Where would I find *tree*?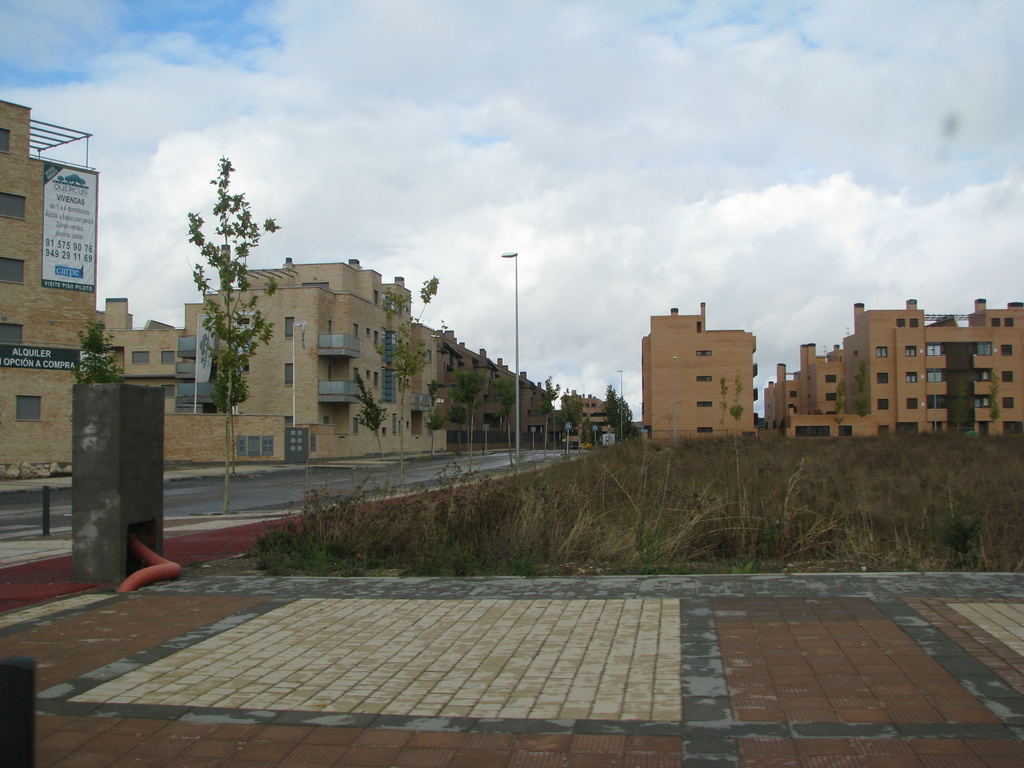
At (left=376, top=277, right=442, bottom=484).
